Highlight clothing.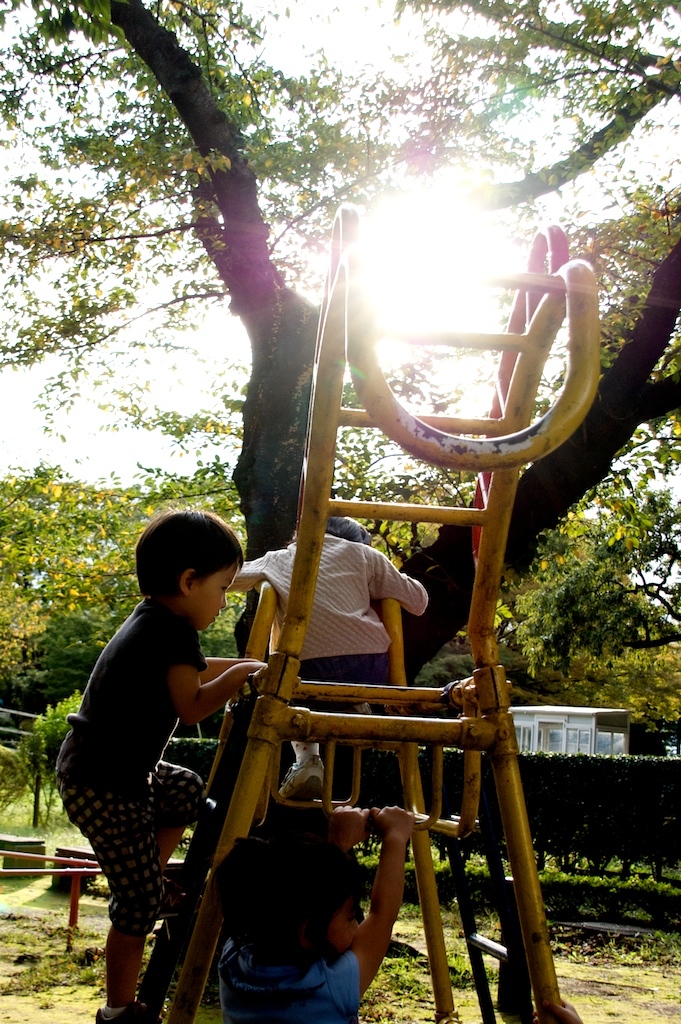
Highlighted region: <region>56, 587, 215, 928</region>.
